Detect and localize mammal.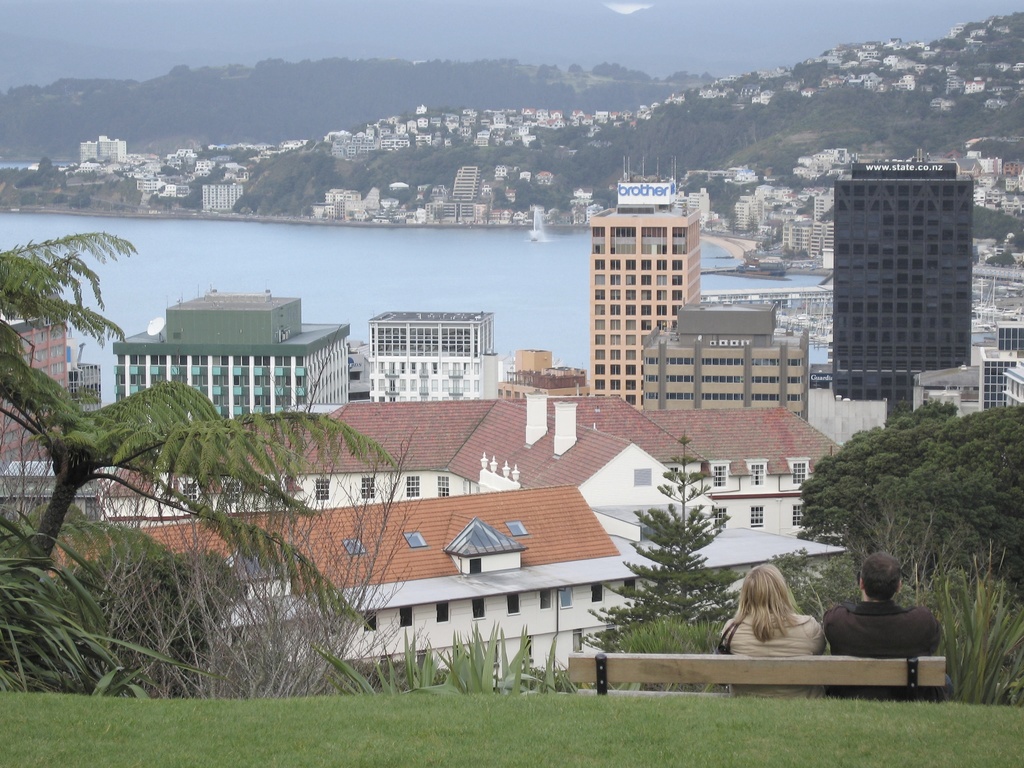
Localized at bbox=(816, 552, 953, 705).
